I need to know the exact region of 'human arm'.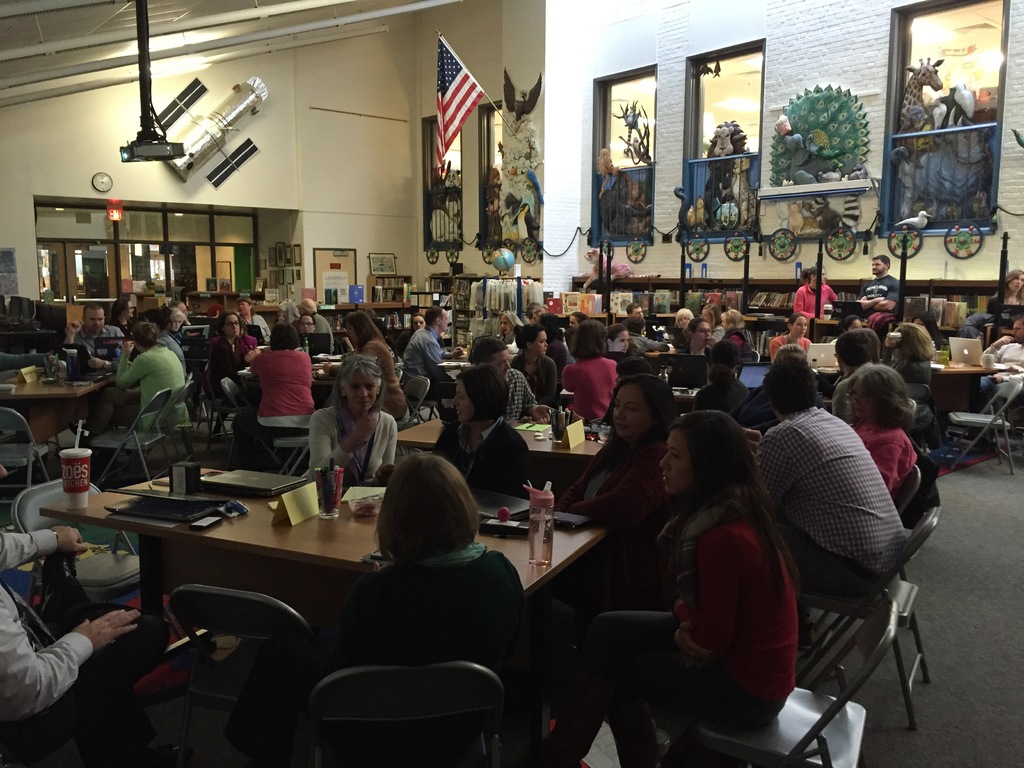
Region: {"x1": 547, "y1": 437, "x2": 623, "y2": 514}.
